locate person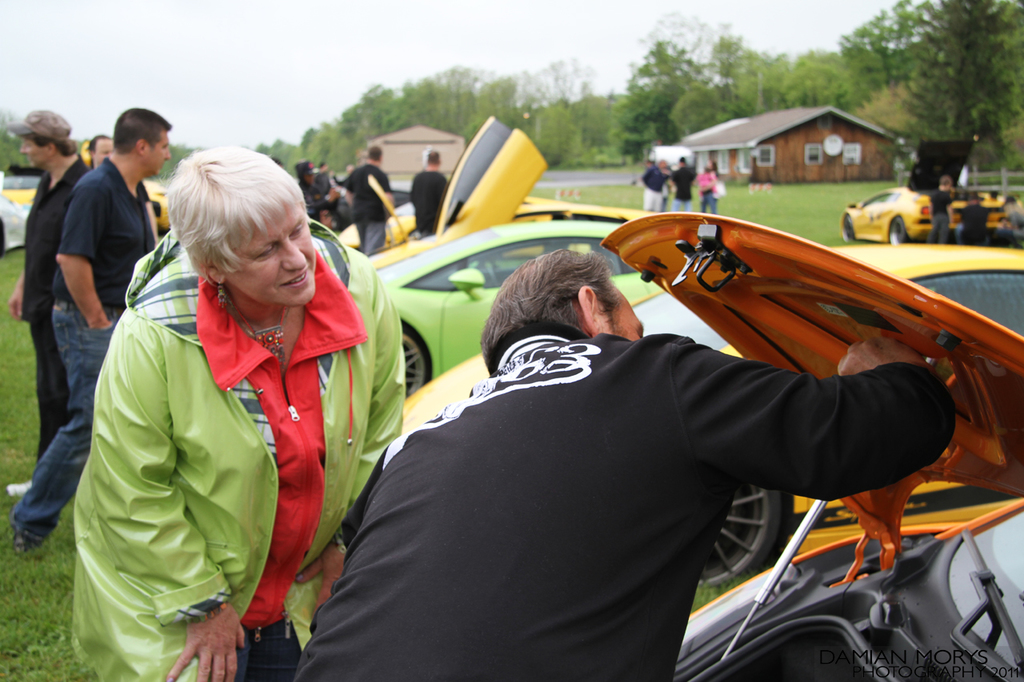
<box>668,159,696,218</box>
